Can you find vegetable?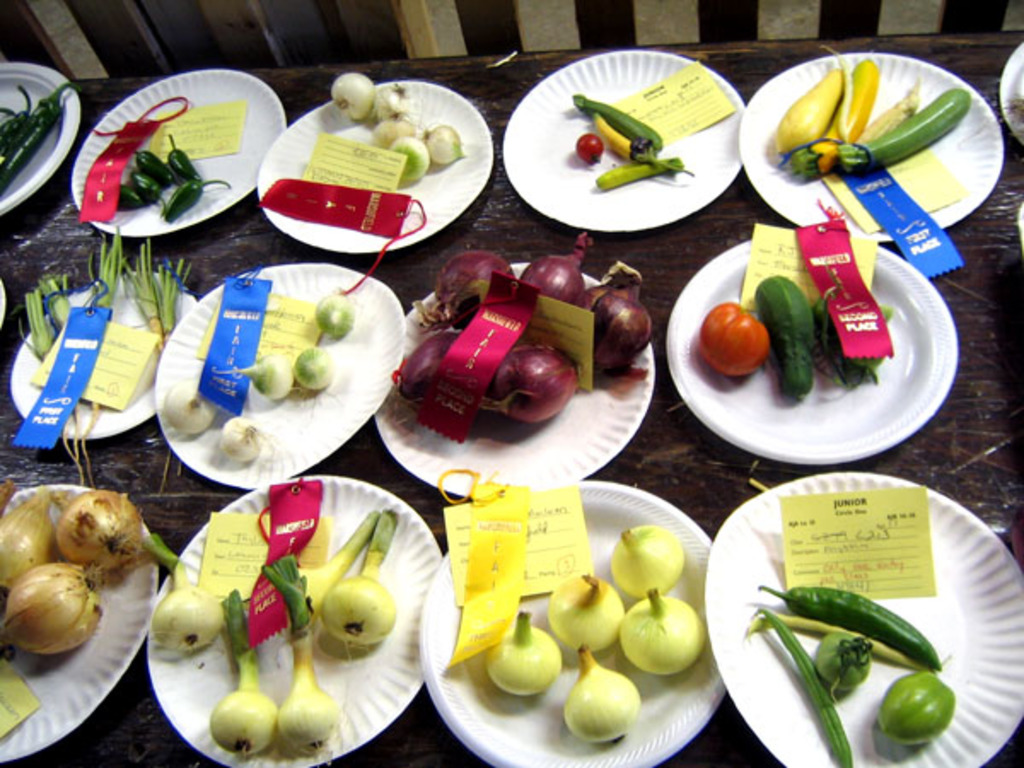
Yes, bounding box: [x1=48, y1=261, x2=102, y2=418].
